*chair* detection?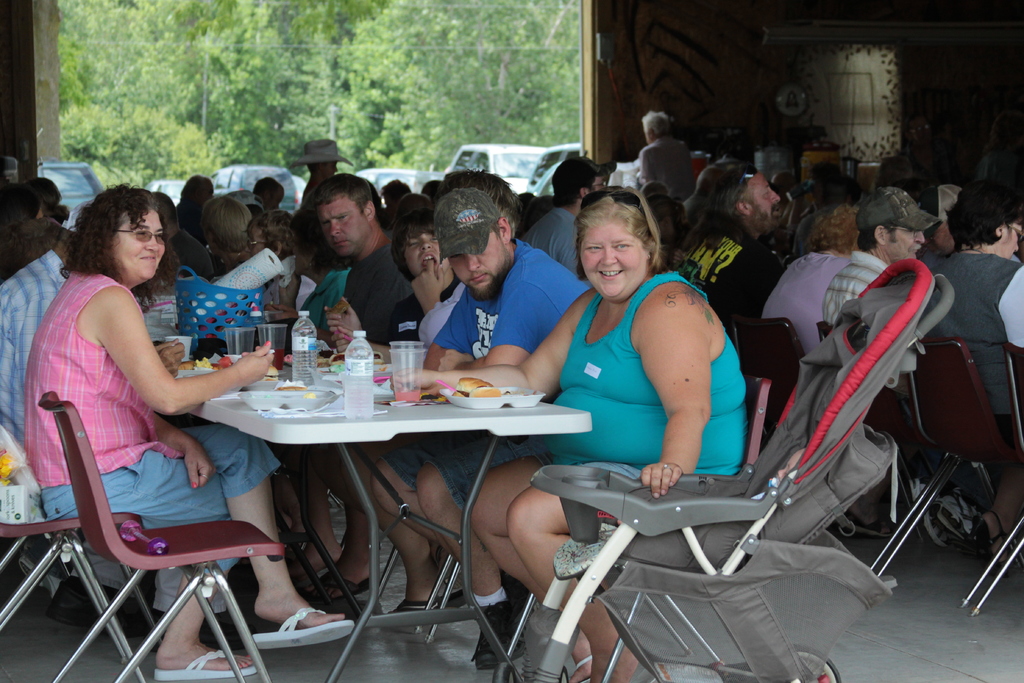
rect(0, 513, 144, 682)
